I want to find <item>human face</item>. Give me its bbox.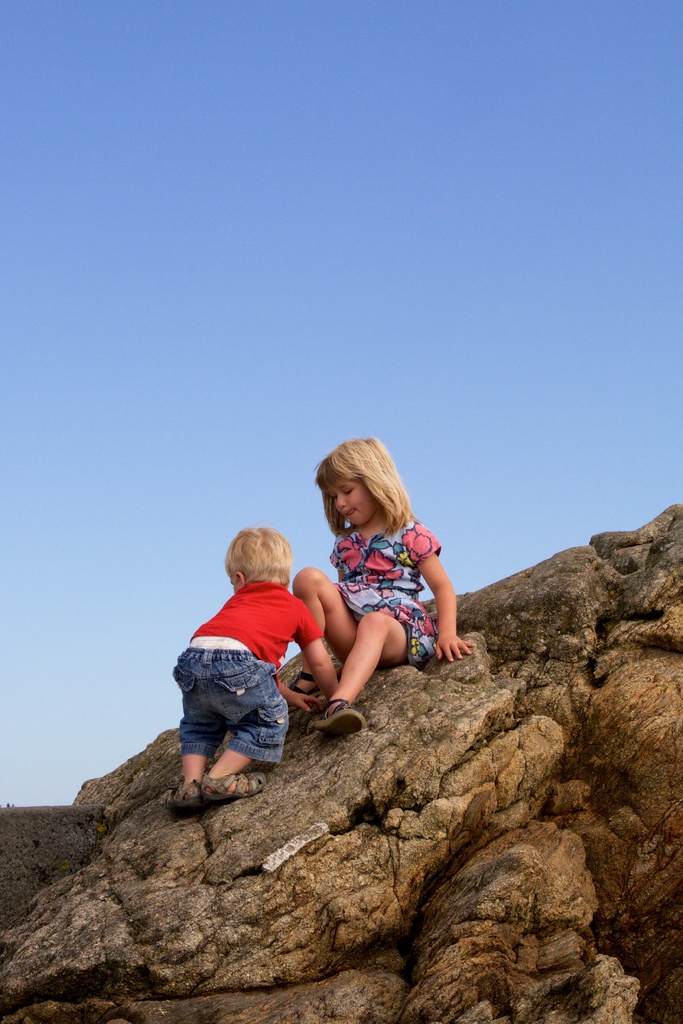
l=318, t=478, r=370, b=525.
